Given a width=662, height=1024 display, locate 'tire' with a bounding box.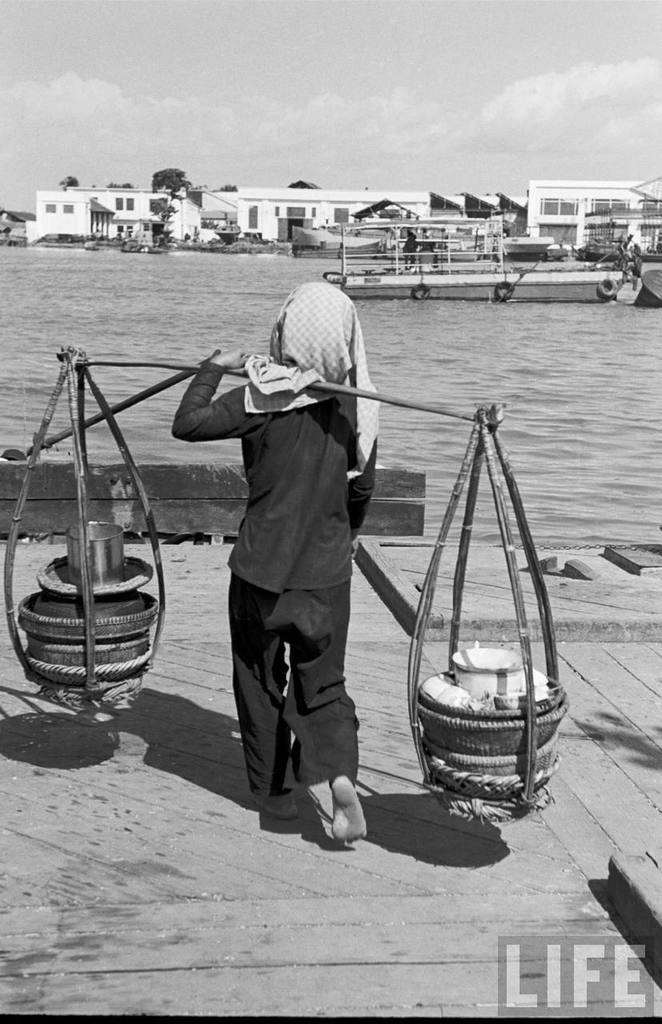
Located: <bbox>496, 282, 512, 302</bbox>.
